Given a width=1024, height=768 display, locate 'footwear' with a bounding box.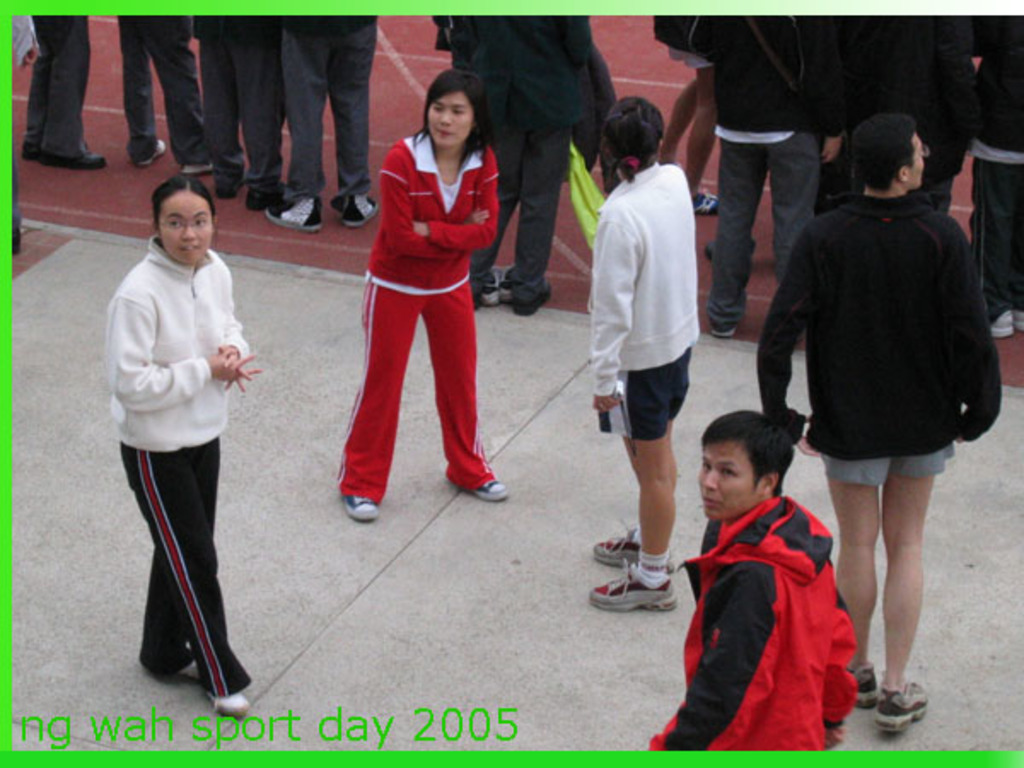
Located: (x1=207, y1=691, x2=247, y2=713).
